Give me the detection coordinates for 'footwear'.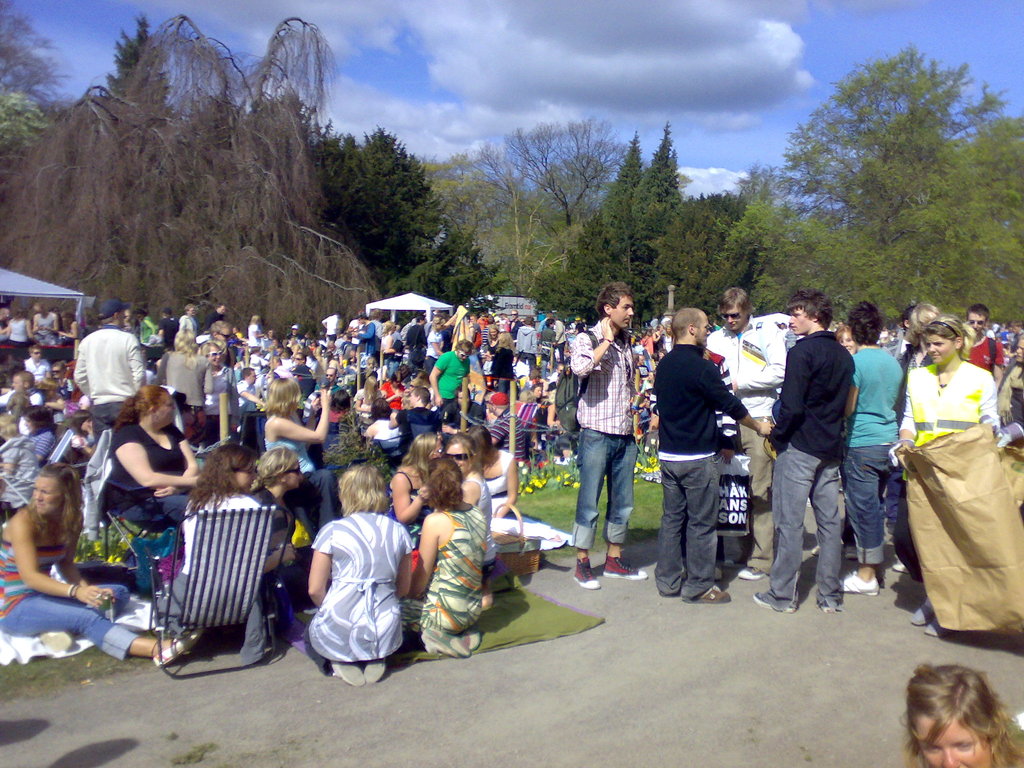
{"x1": 840, "y1": 547, "x2": 863, "y2": 560}.
